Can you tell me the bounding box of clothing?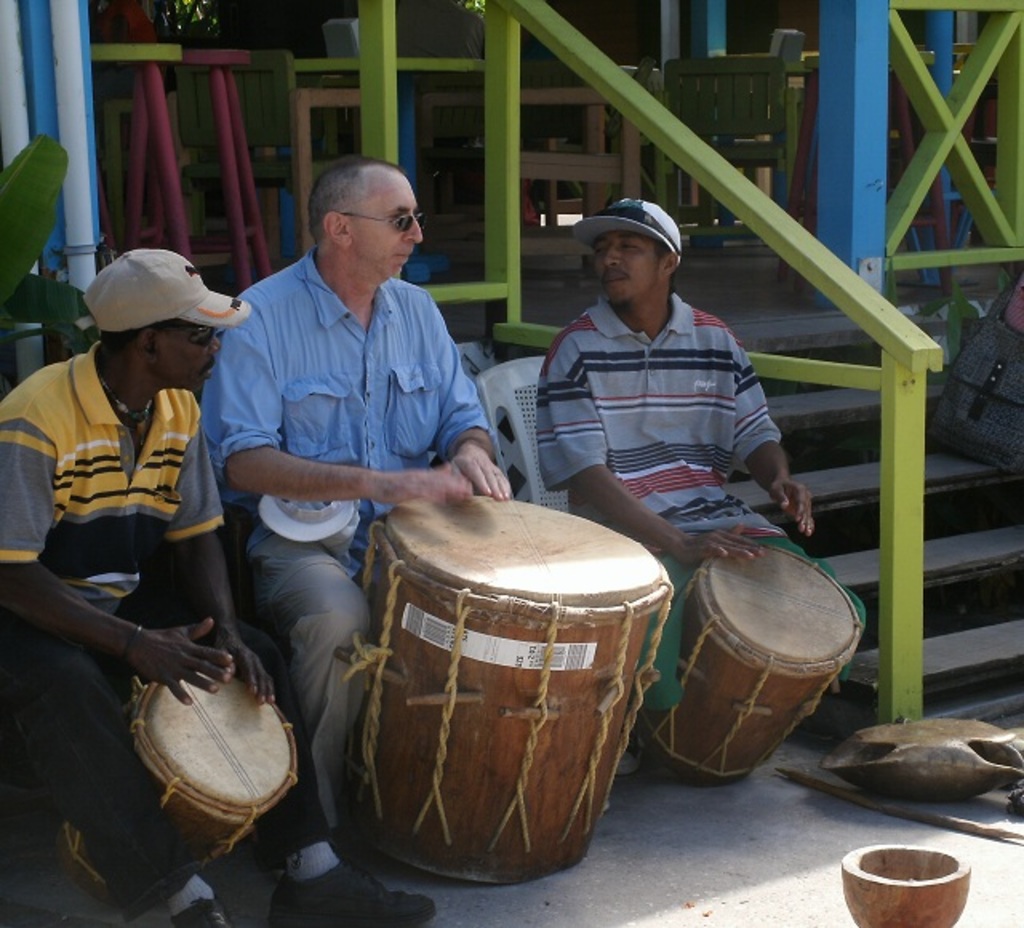
(206, 251, 499, 843).
